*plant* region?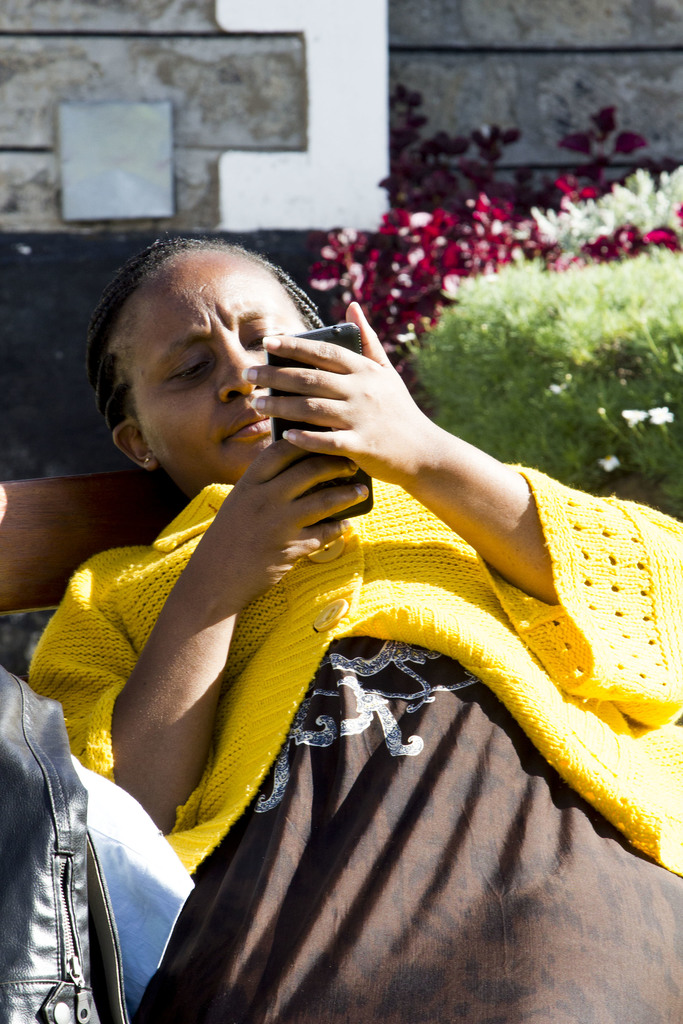
bbox(308, 192, 541, 397)
